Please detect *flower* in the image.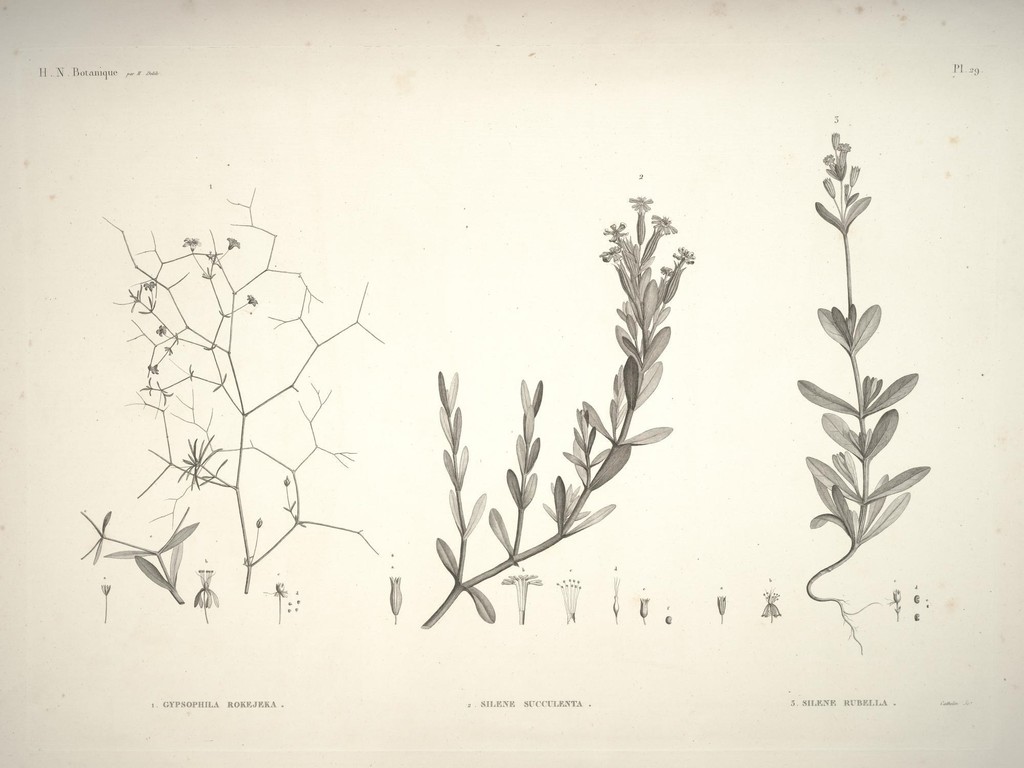
(left=503, top=572, right=543, bottom=623).
